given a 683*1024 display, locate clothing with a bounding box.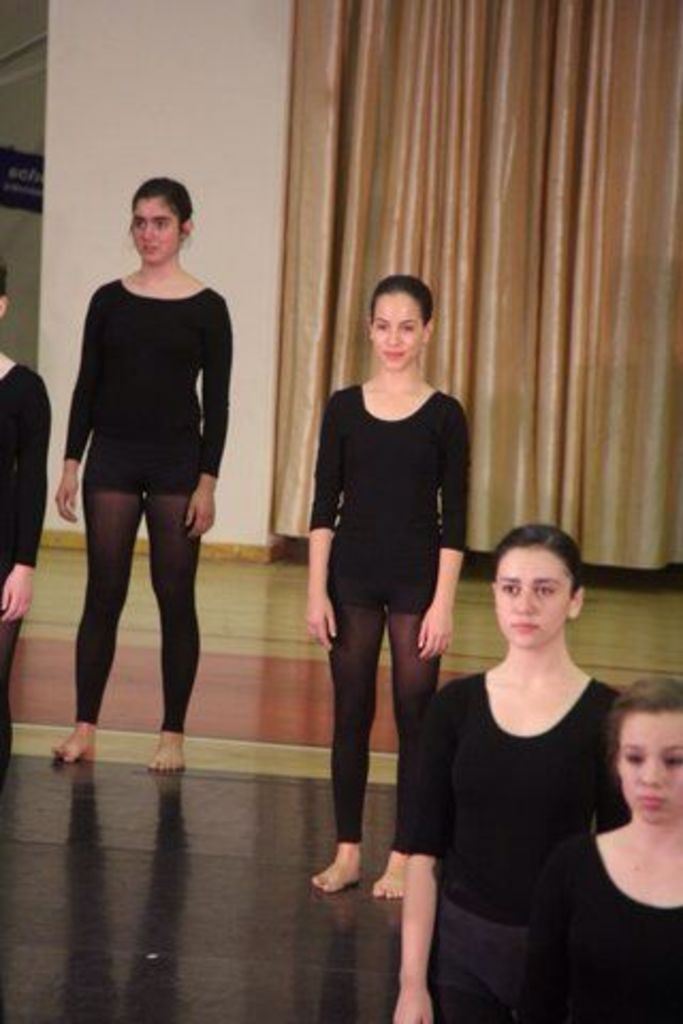
Located: (x1=312, y1=354, x2=461, y2=879).
